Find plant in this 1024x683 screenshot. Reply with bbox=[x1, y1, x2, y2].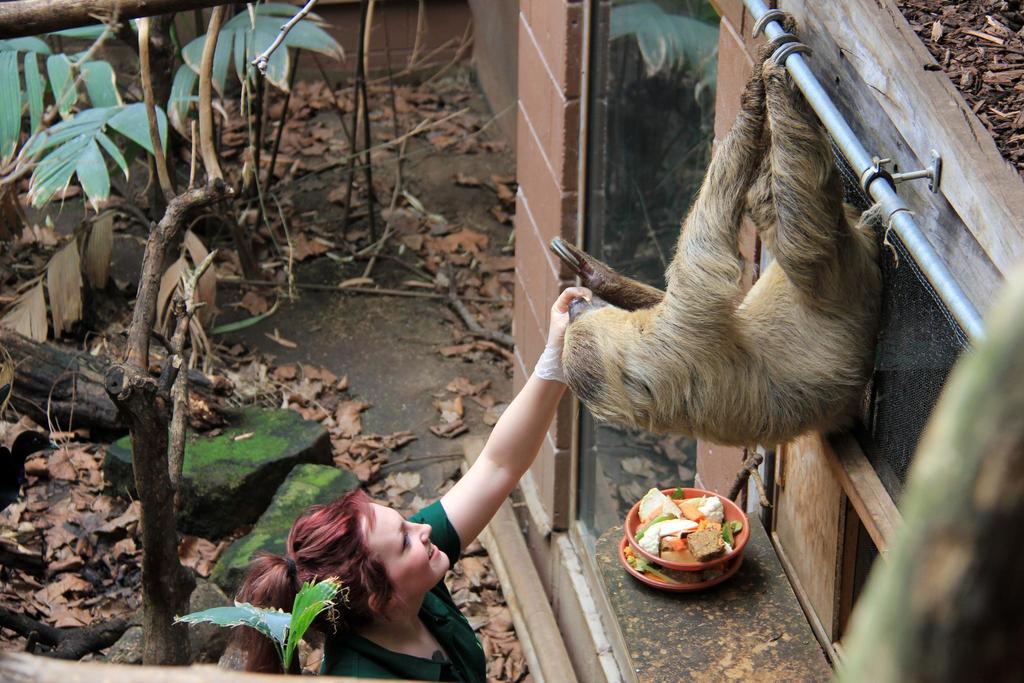
bbox=[0, 0, 325, 232].
